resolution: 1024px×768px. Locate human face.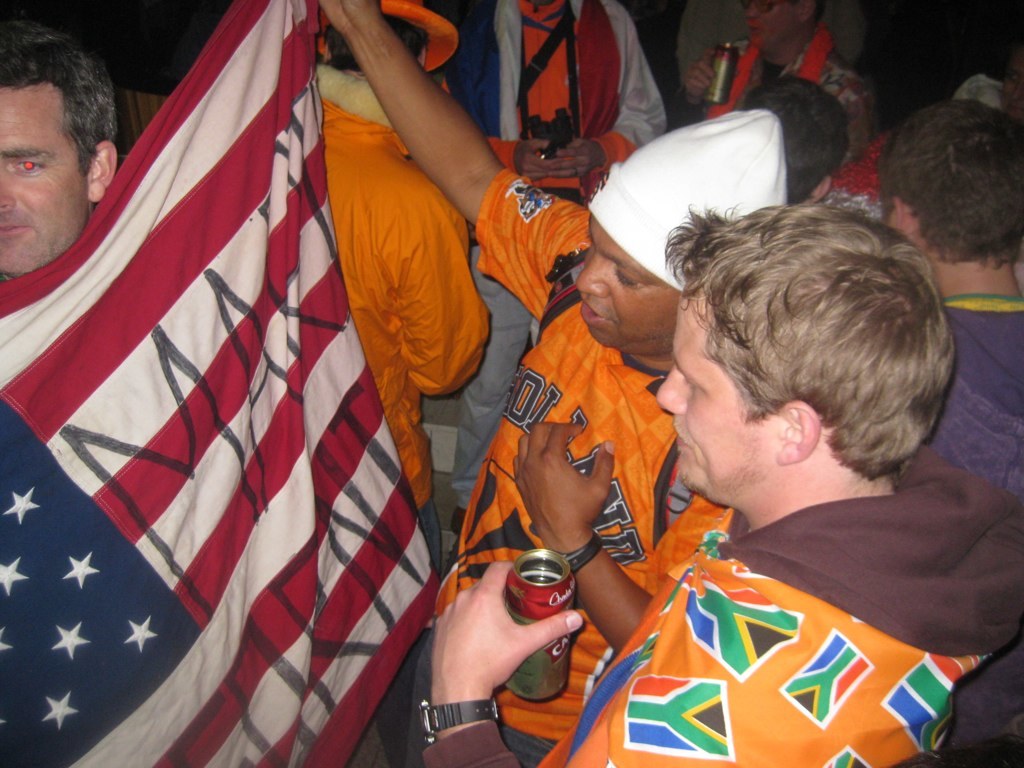
(x1=657, y1=288, x2=782, y2=504).
